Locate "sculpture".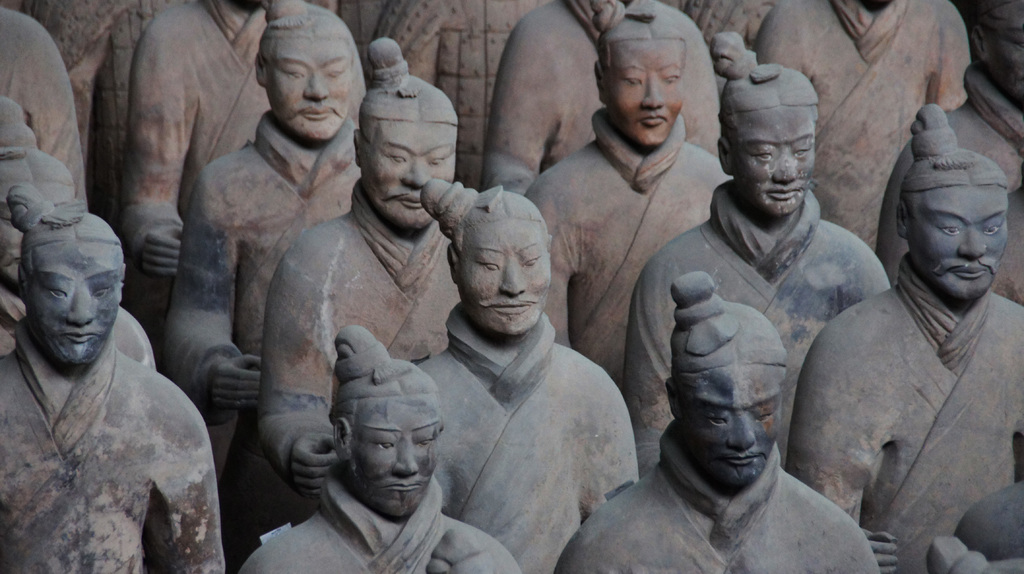
Bounding box: {"left": 0, "top": 0, "right": 86, "bottom": 218}.
